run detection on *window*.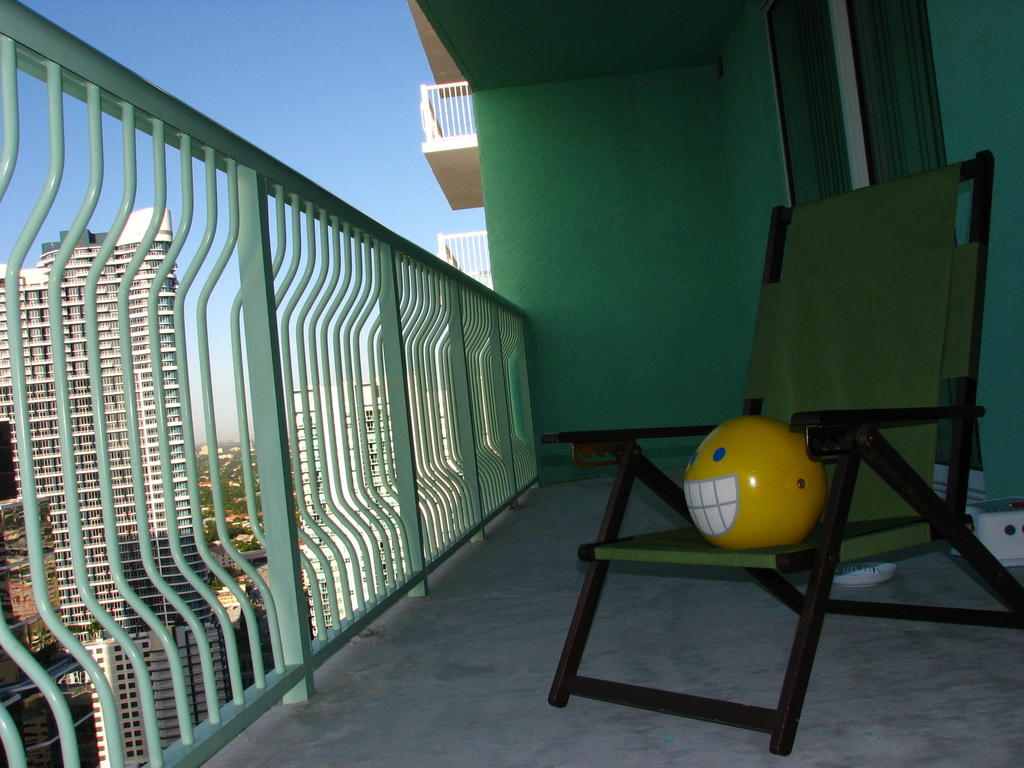
Result: x1=312, y1=517, x2=328, y2=530.
